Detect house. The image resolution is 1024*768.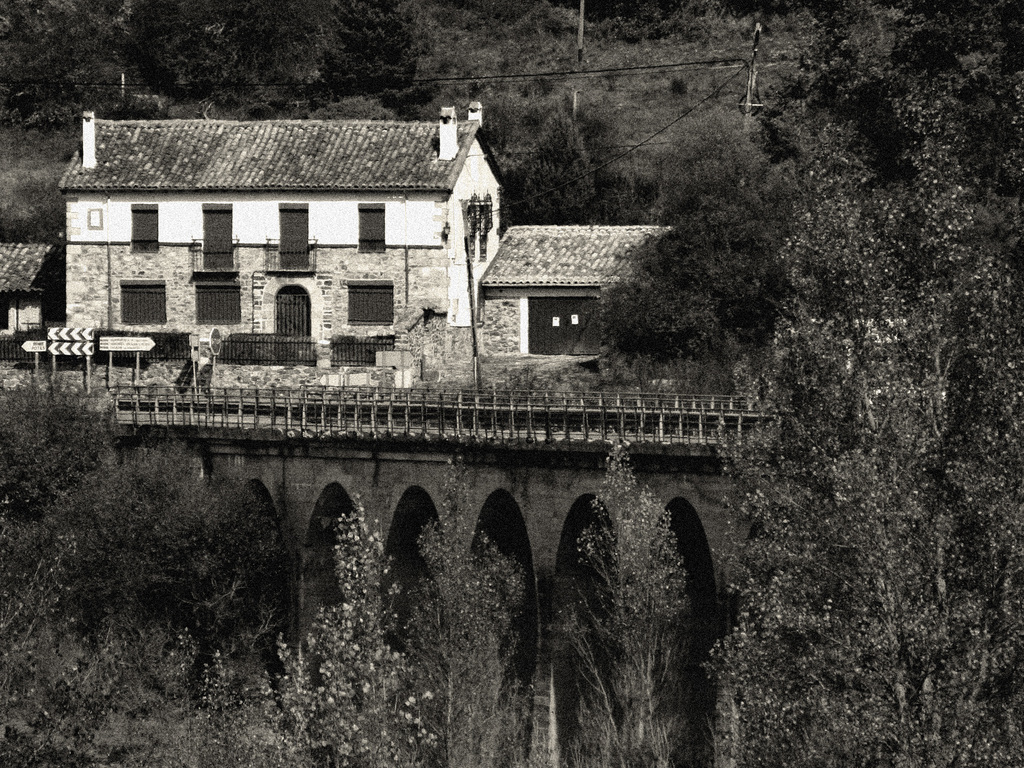
bbox(59, 94, 507, 394).
